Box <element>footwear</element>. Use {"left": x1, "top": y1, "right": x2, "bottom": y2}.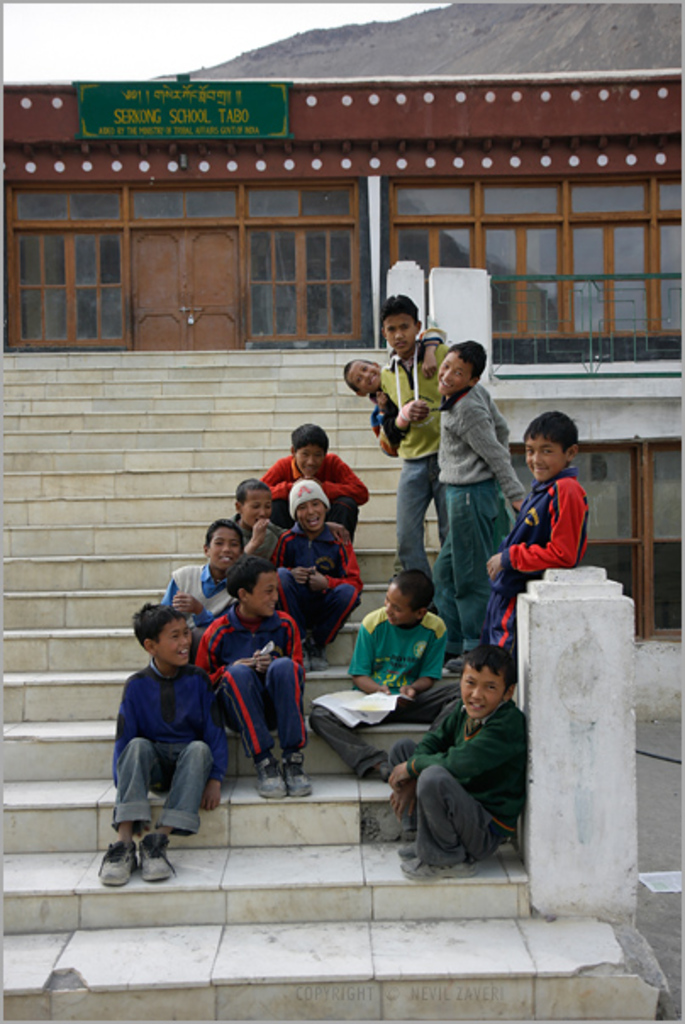
{"left": 251, "top": 753, "right": 283, "bottom": 799}.
